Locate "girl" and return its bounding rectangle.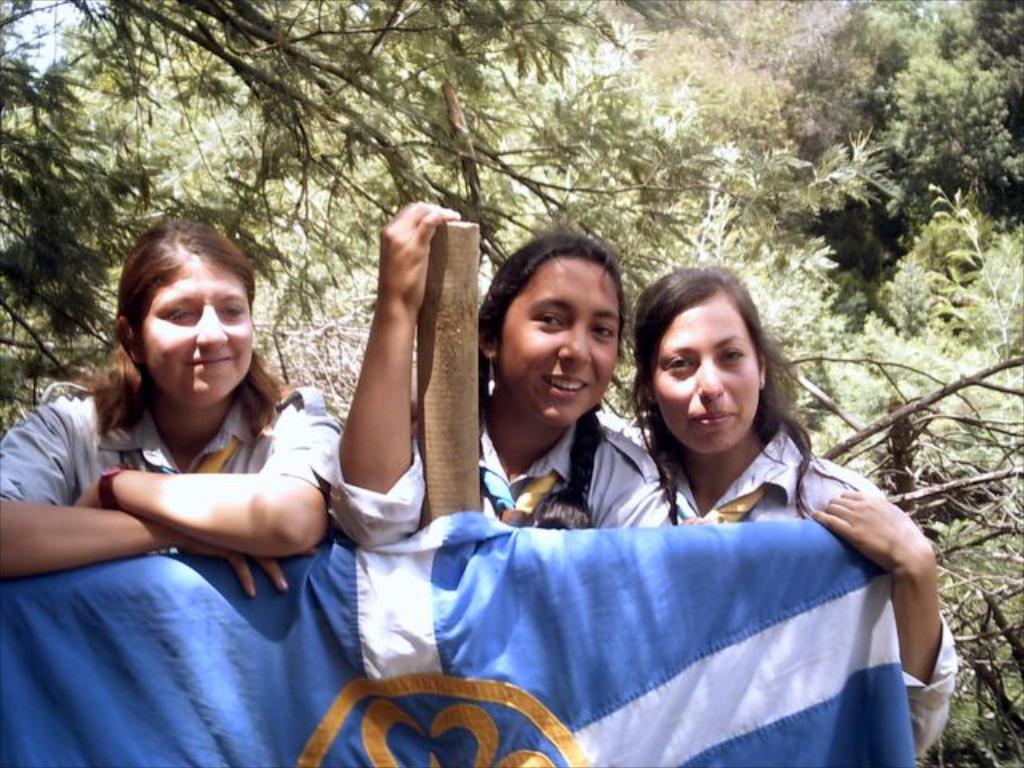
bbox=[632, 267, 957, 760].
